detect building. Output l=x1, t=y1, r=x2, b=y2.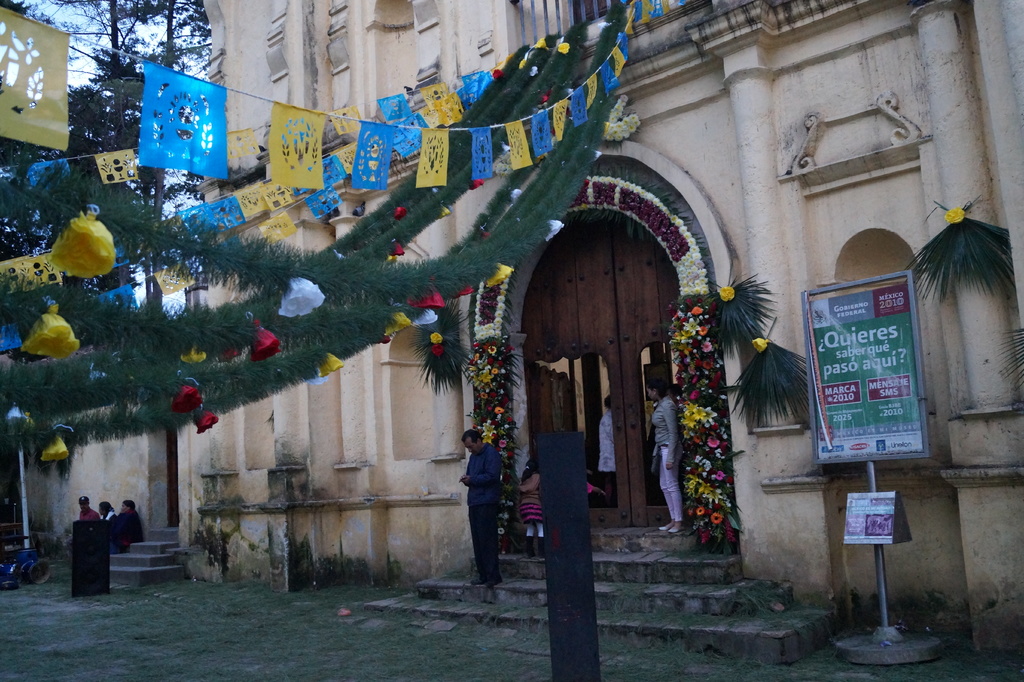
l=0, t=0, r=1023, b=663.
